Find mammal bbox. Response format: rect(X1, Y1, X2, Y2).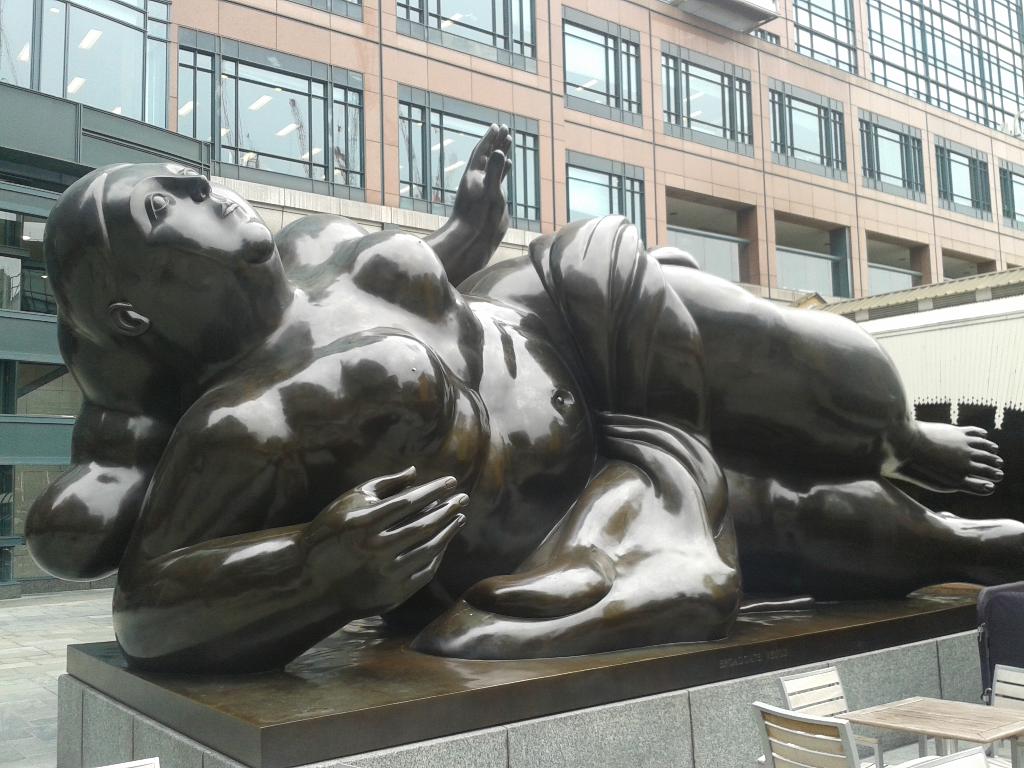
rect(25, 120, 1023, 671).
